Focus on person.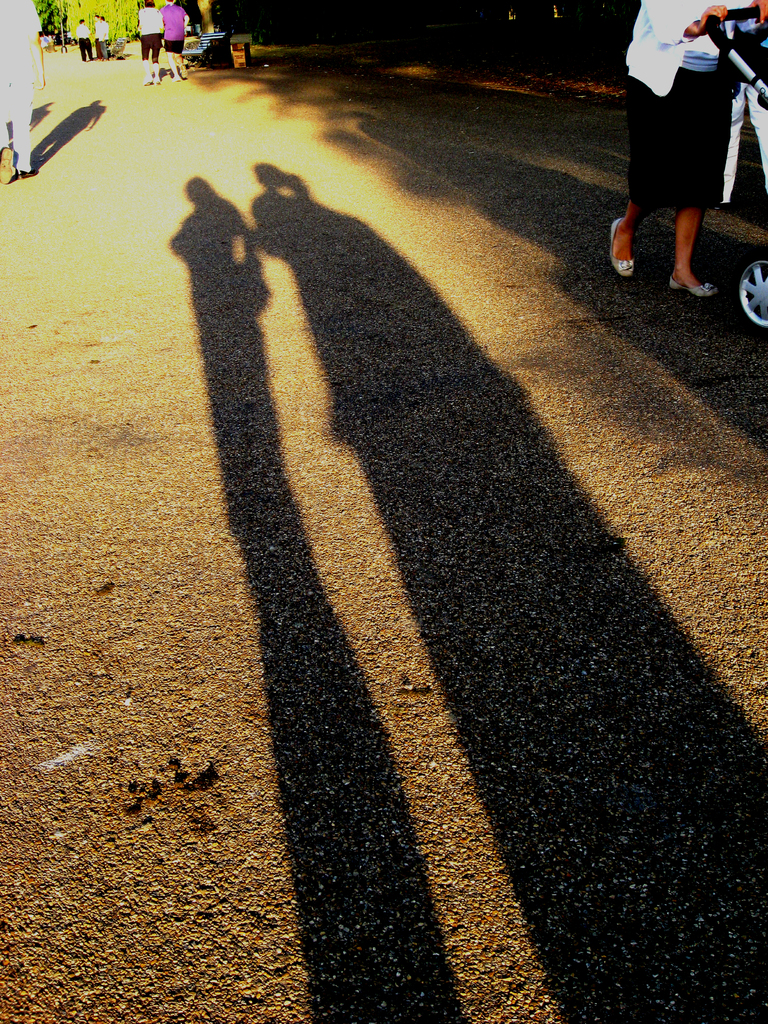
Focused at <bbox>74, 12, 93, 61</bbox>.
